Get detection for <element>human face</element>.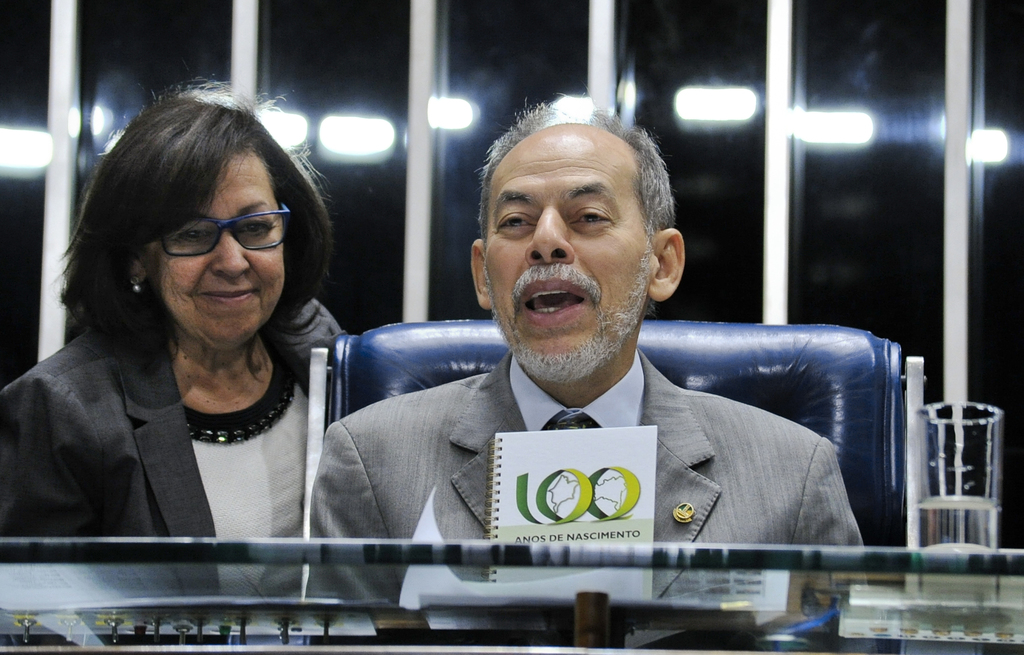
Detection: region(157, 151, 283, 351).
